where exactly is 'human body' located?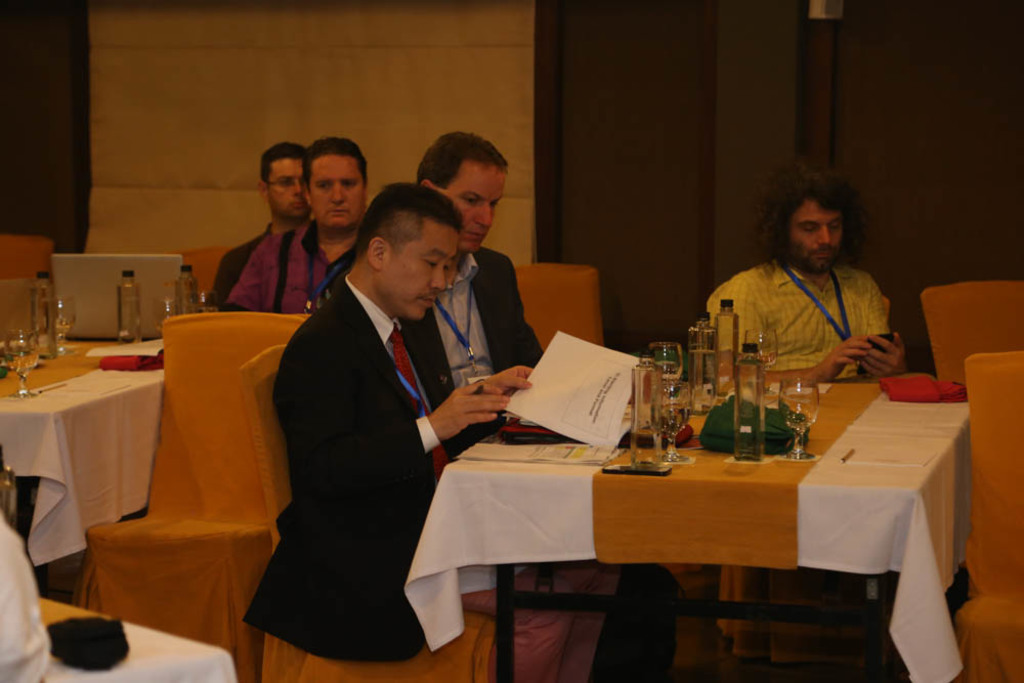
Its bounding box is locate(236, 218, 357, 321).
